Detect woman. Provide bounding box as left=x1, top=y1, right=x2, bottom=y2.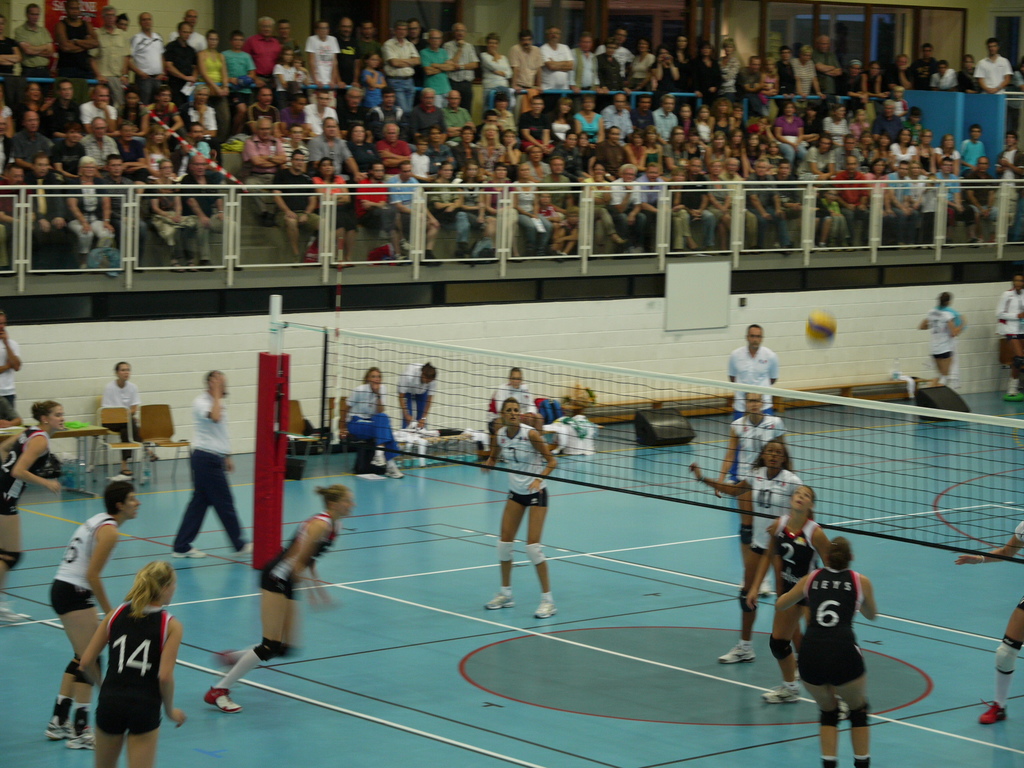
left=340, top=365, right=404, bottom=476.
